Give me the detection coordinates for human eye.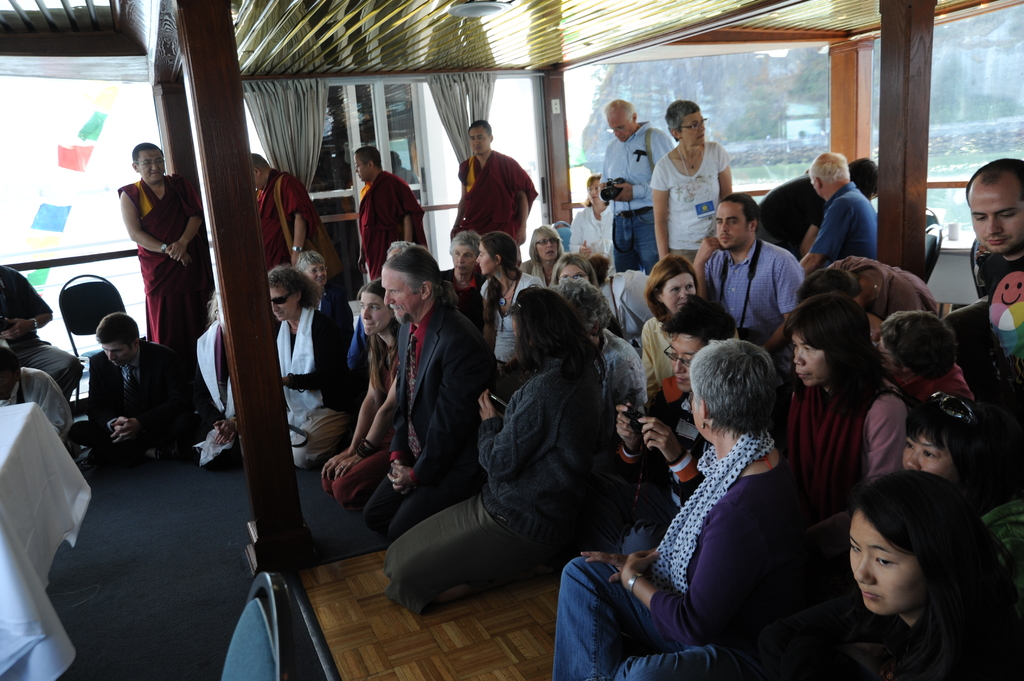
{"x1": 715, "y1": 214, "x2": 725, "y2": 228}.
